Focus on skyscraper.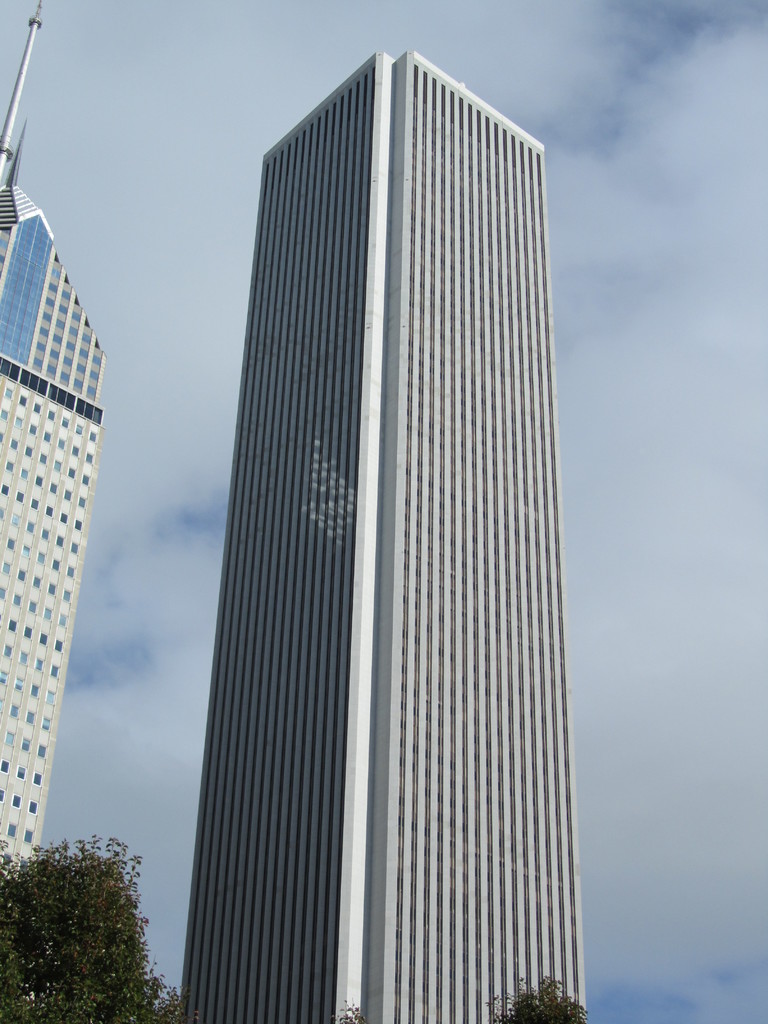
Focused at rect(183, 51, 595, 1023).
